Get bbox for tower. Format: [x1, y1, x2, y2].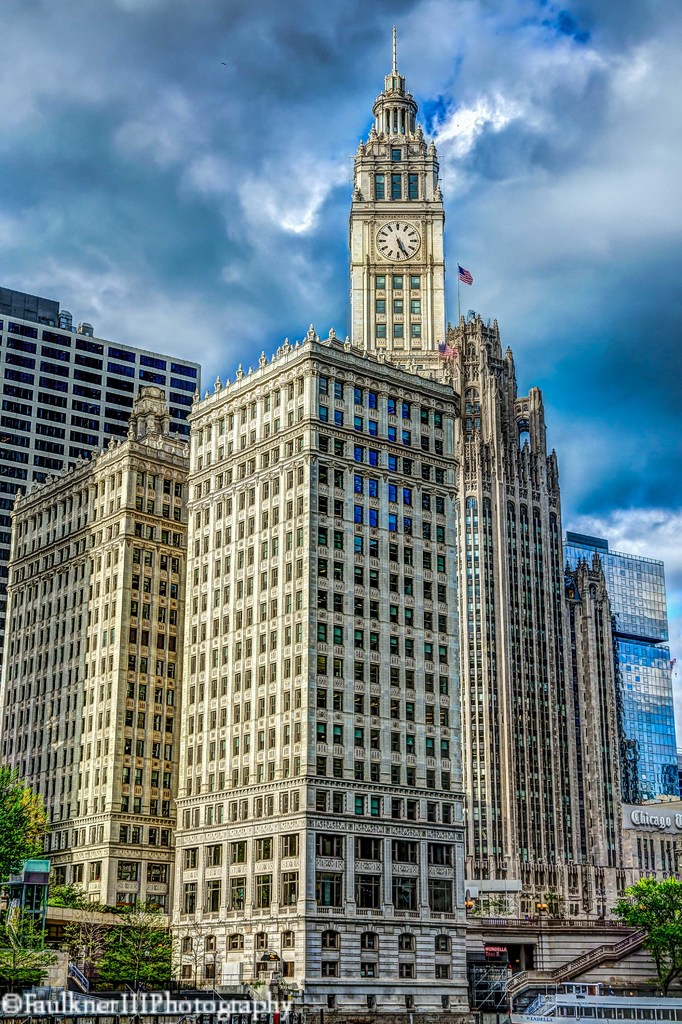
[0, 292, 199, 673].
